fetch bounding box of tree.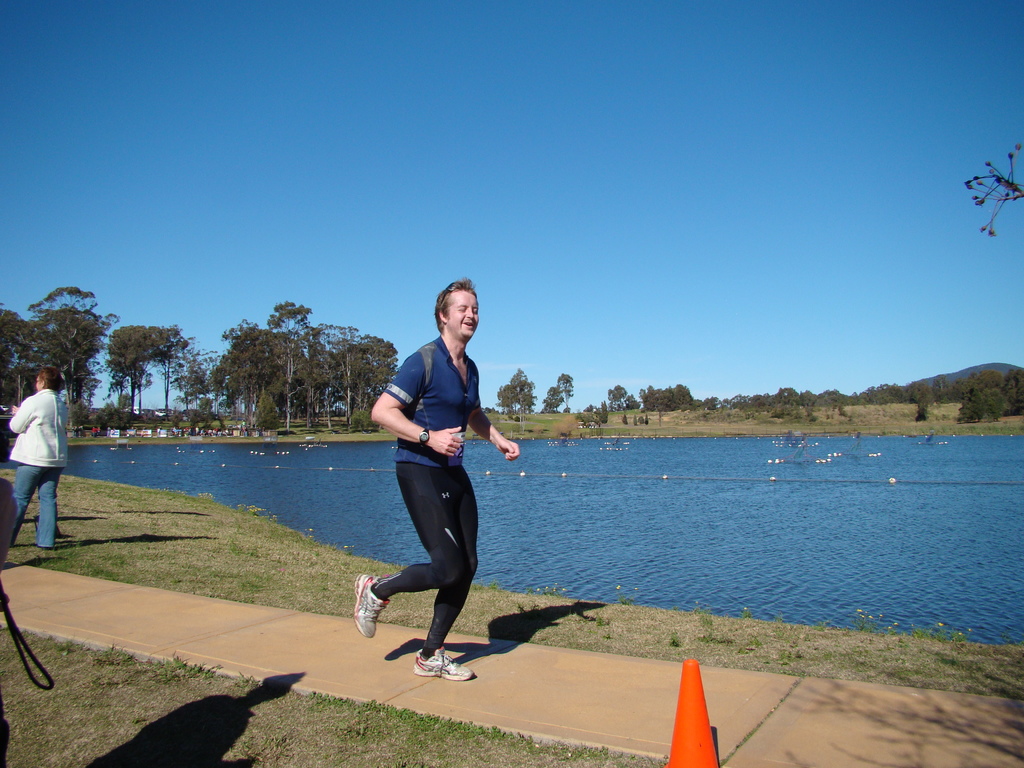
Bbox: x1=263, y1=297, x2=305, y2=436.
